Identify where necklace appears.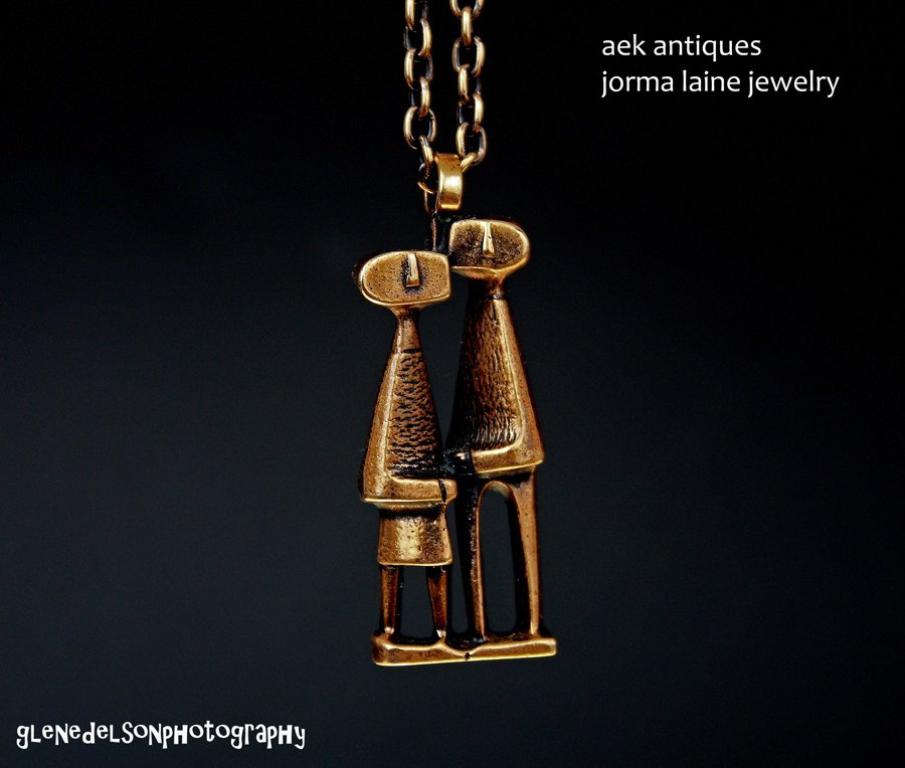
Appears at bbox=[357, 0, 559, 665].
